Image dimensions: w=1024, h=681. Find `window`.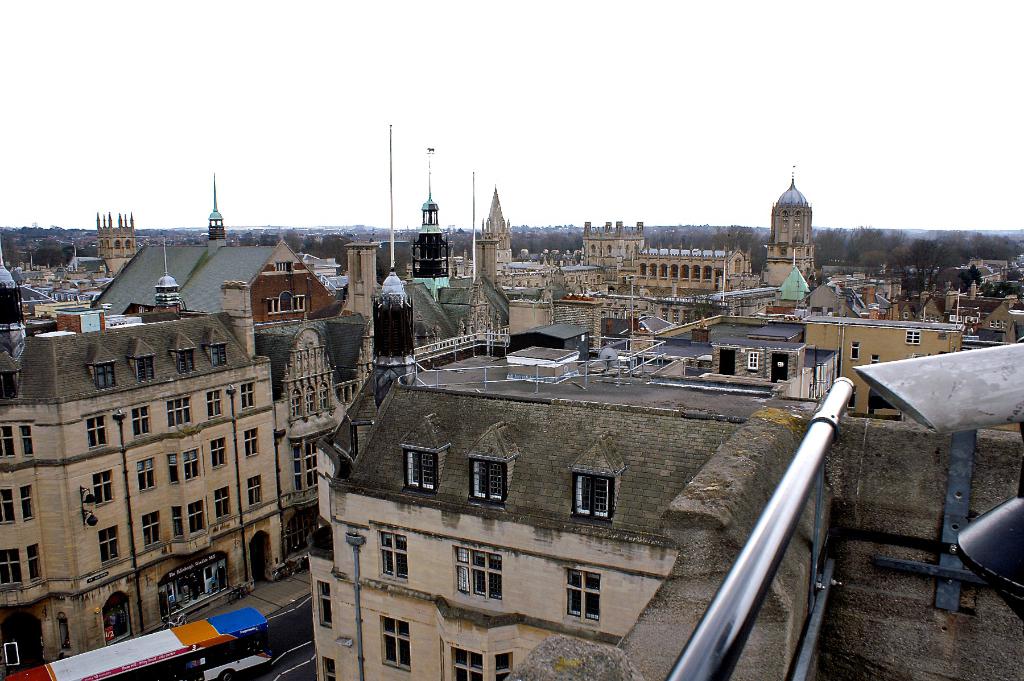
pyautogui.locateOnScreen(205, 342, 229, 368).
